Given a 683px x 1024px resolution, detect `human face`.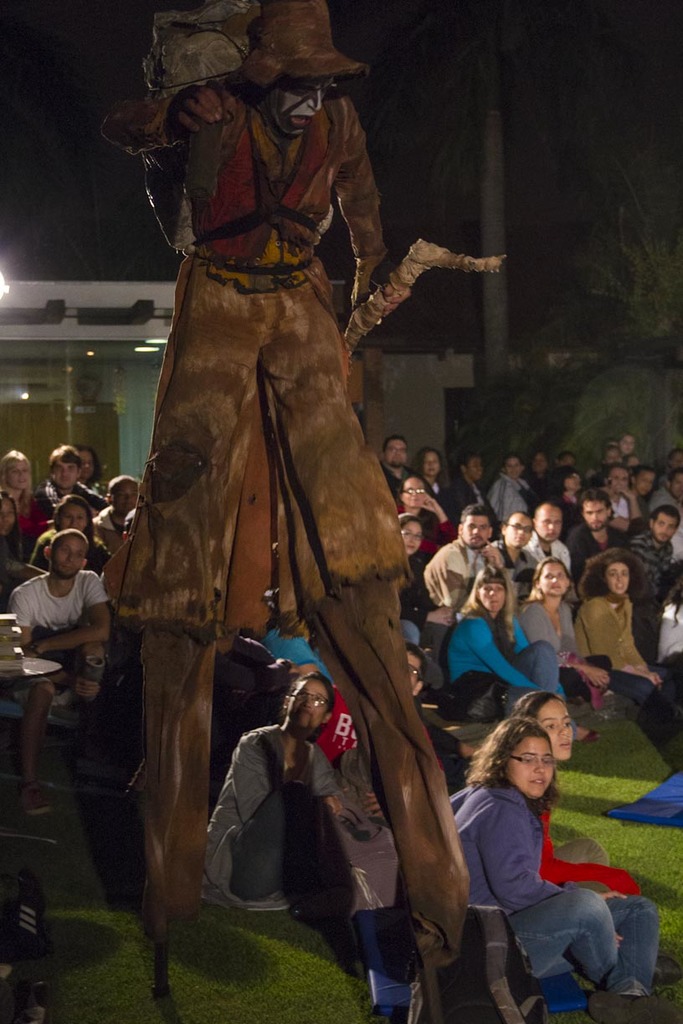
detection(562, 468, 583, 492).
